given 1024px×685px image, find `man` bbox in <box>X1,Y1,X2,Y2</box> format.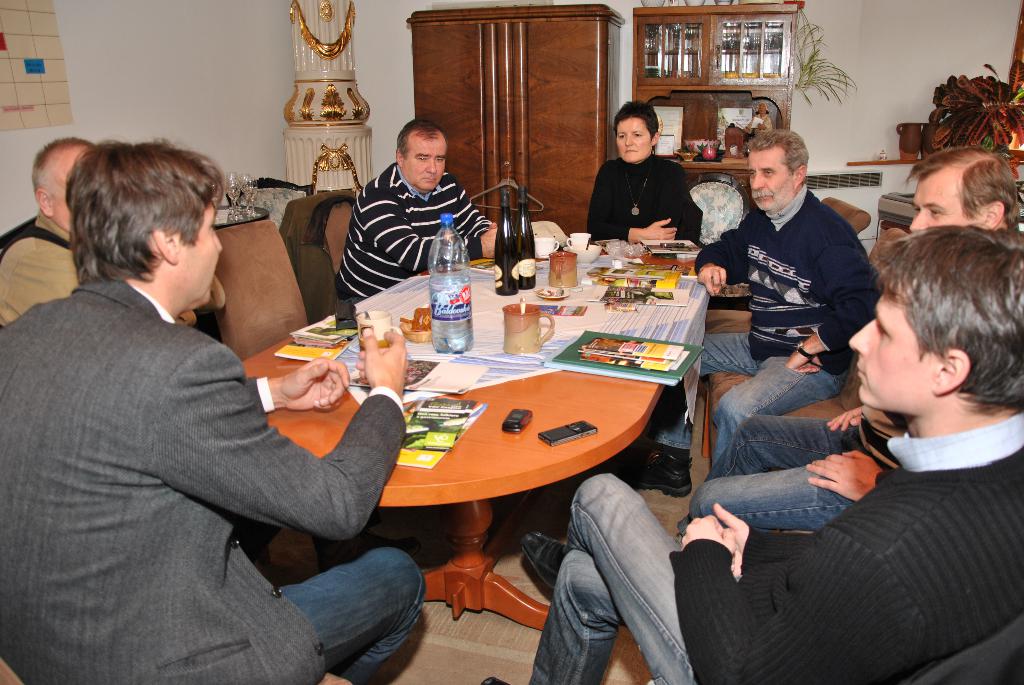
<box>332,118,506,304</box>.
